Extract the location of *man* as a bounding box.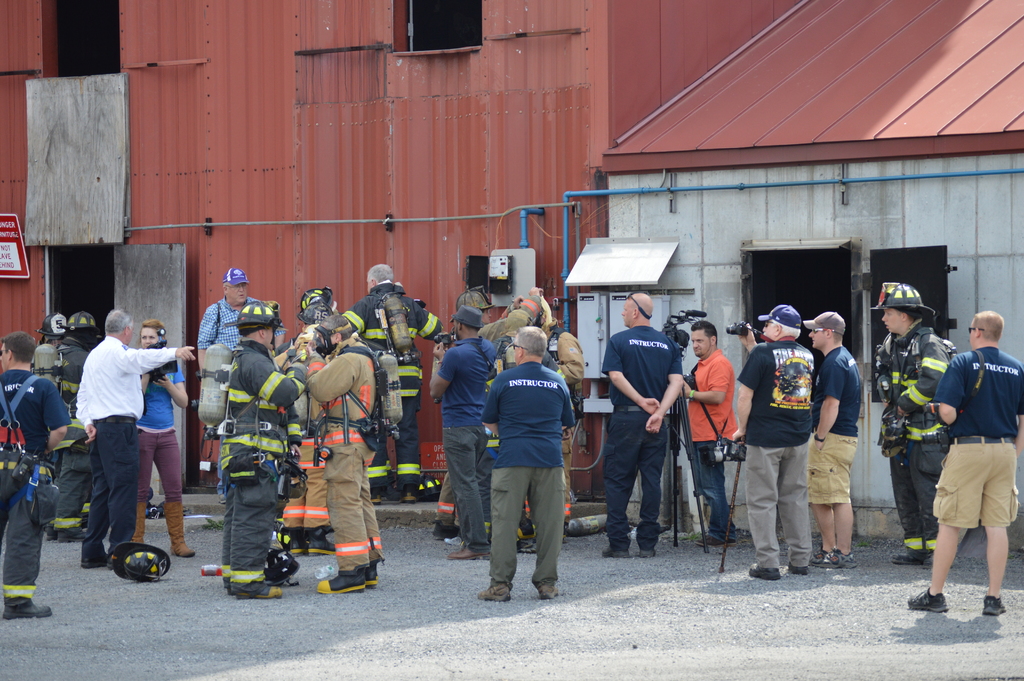
218, 299, 310, 600.
